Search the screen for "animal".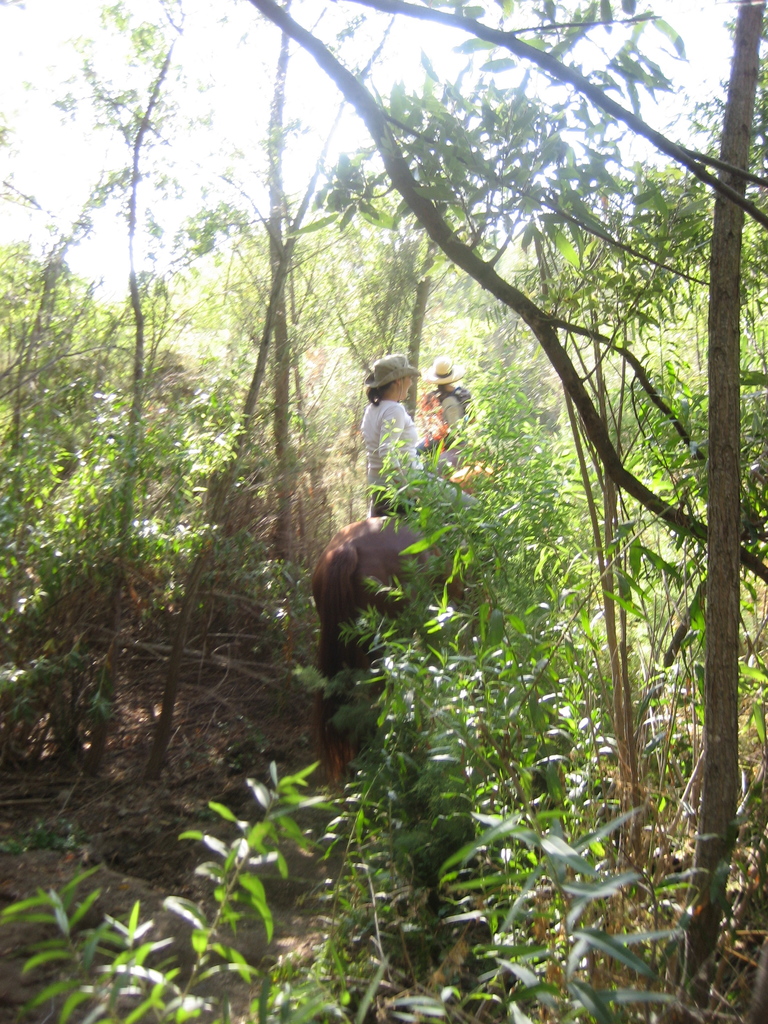
Found at 310,461,496,793.
